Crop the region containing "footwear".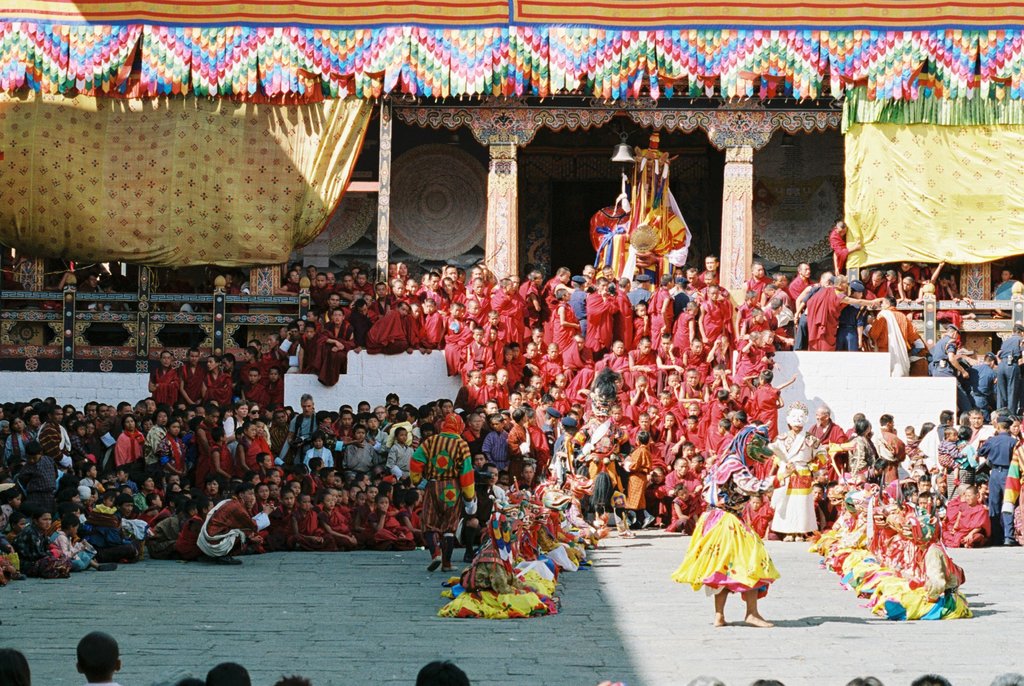
Crop region: x1=99 y1=559 x2=120 y2=573.
